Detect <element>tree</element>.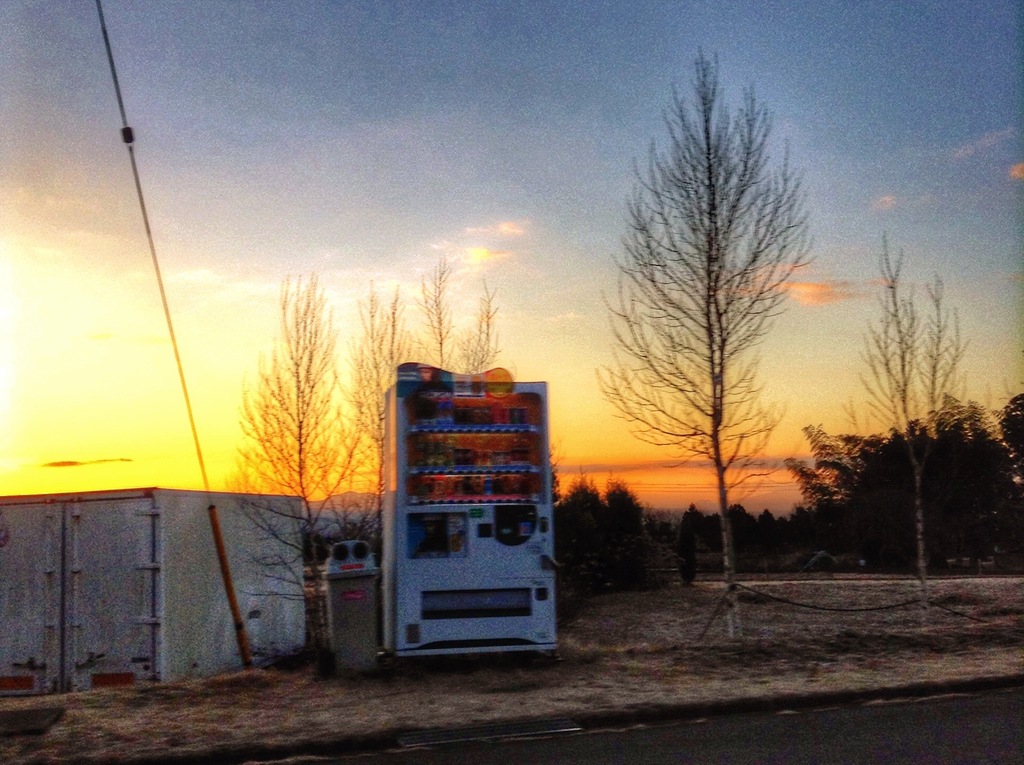
Detected at pyautogui.locateOnScreen(558, 477, 616, 574).
